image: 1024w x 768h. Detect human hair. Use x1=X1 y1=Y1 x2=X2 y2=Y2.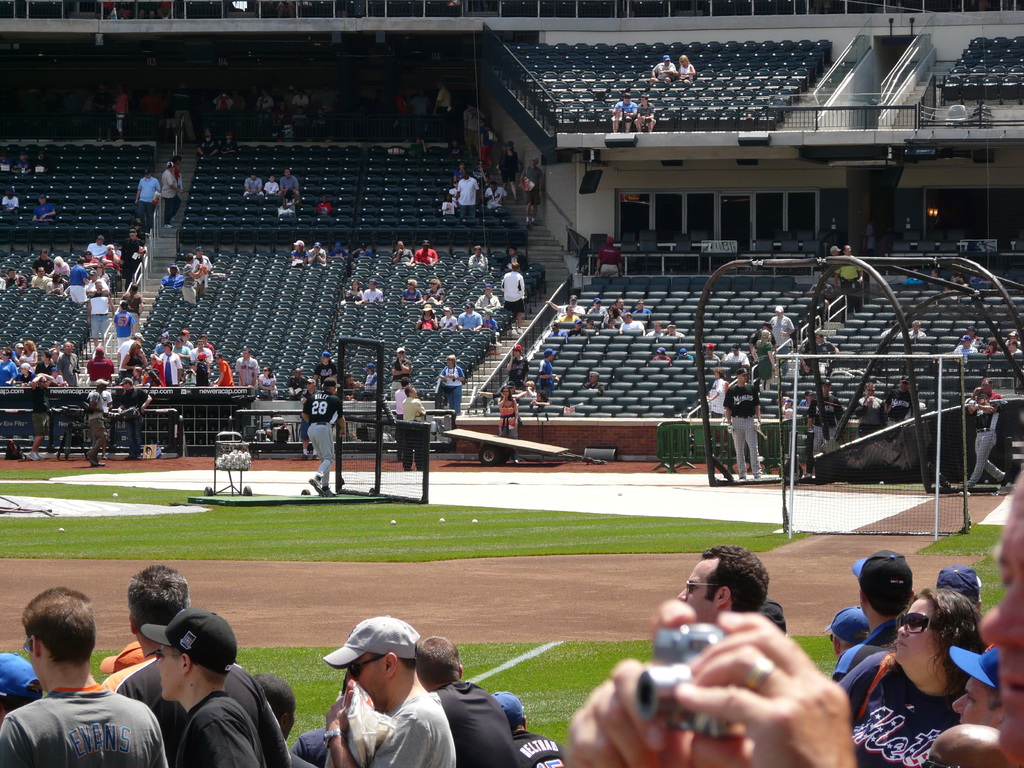
x1=699 y1=544 x2=771 y2=616.
